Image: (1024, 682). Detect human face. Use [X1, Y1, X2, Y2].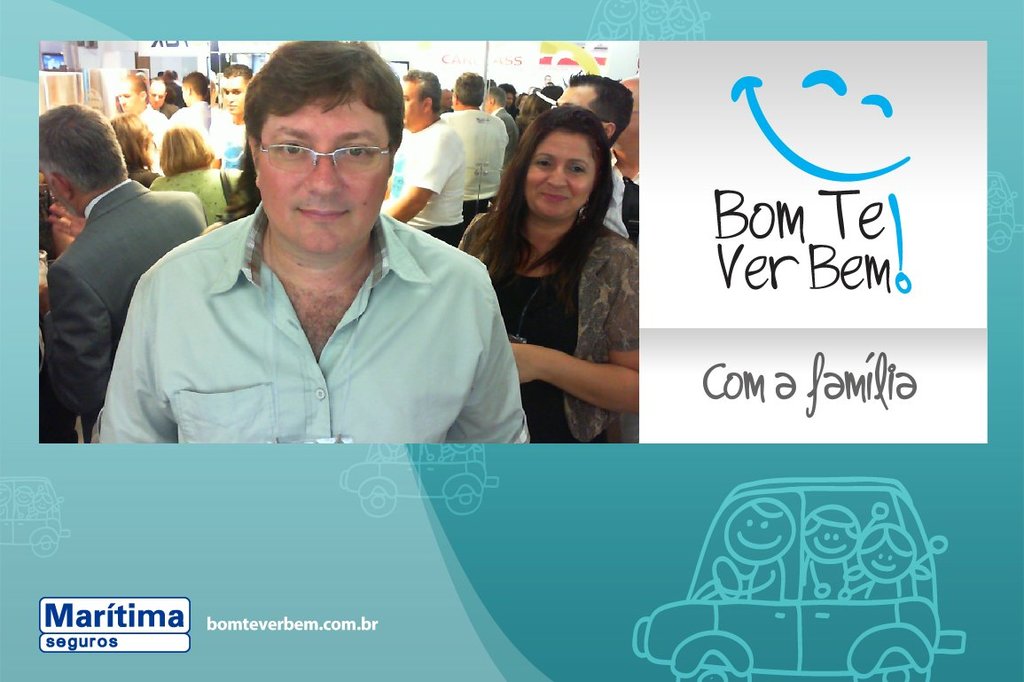
[180, 81, 189, 106].
